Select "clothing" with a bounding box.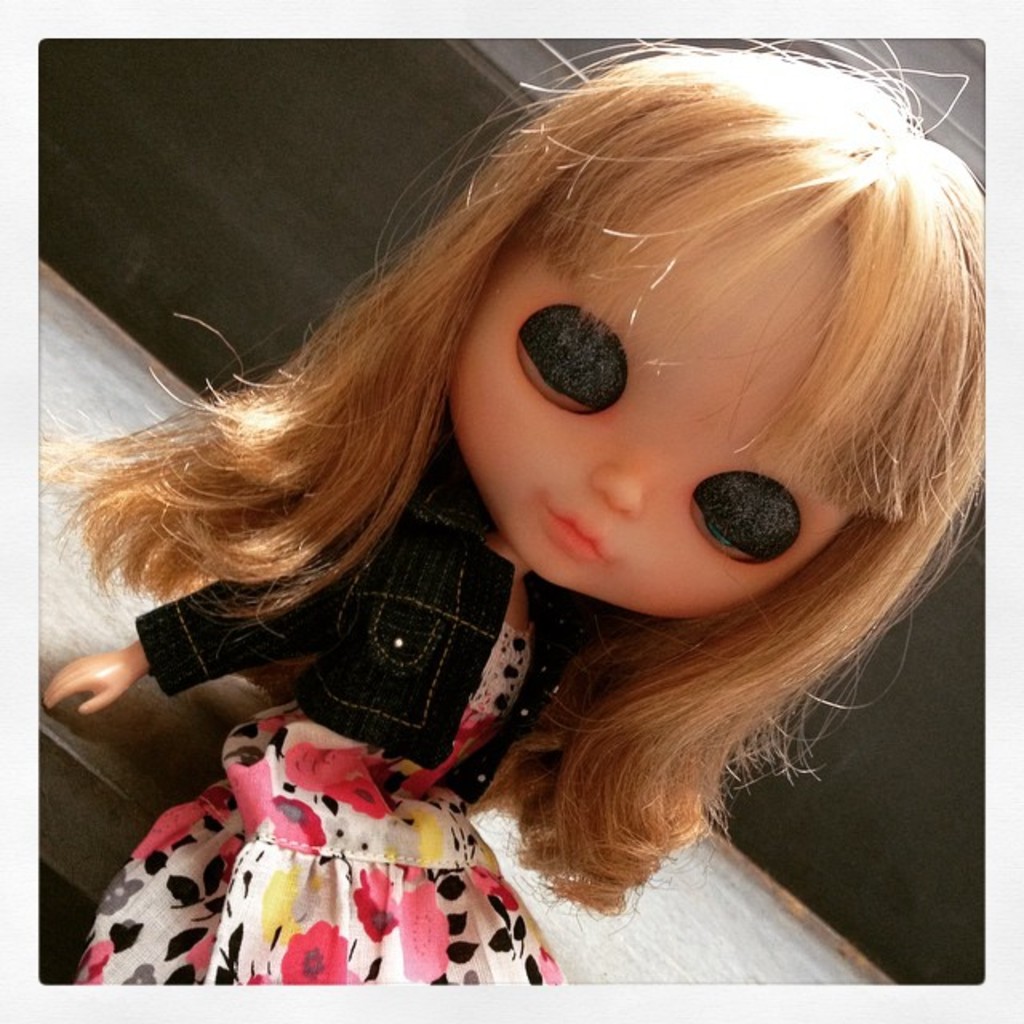
[x1=74, y1=456, x2=581, y2=1000].
